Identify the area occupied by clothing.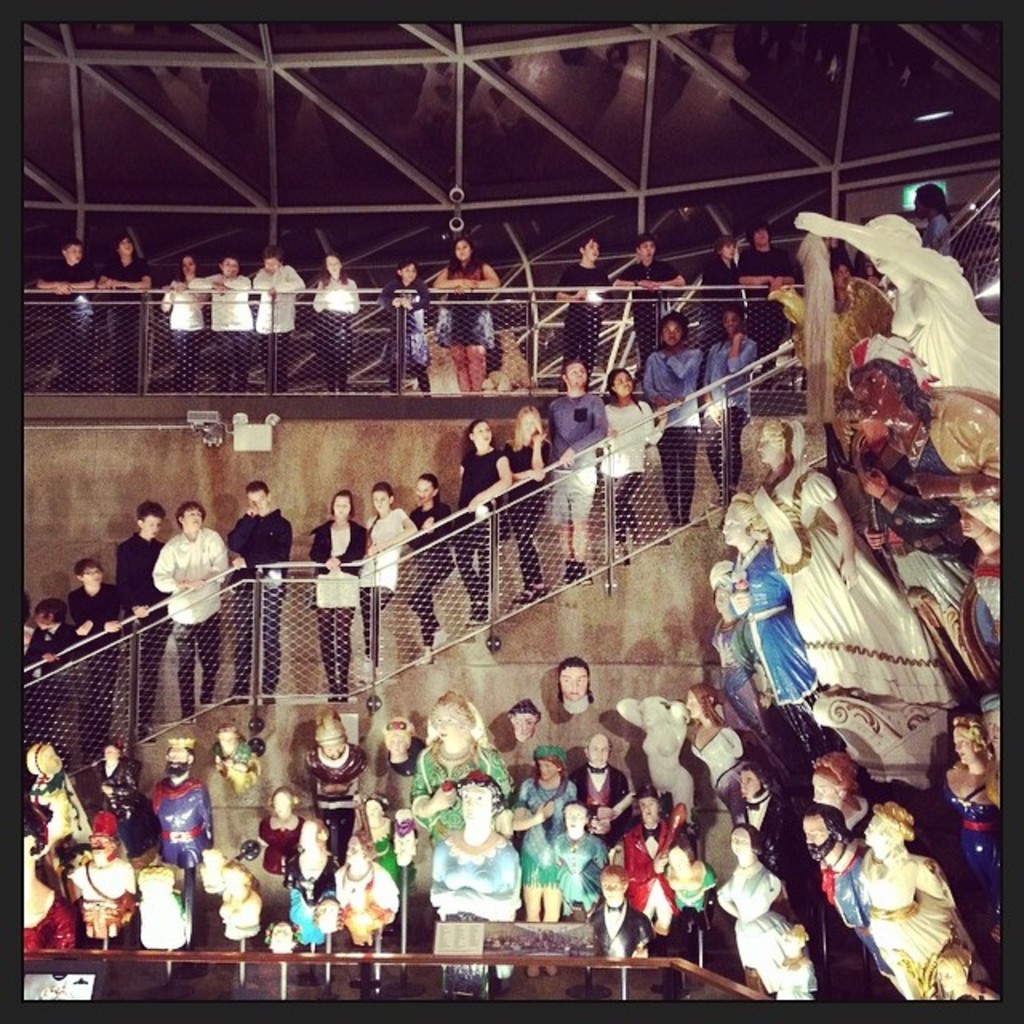
Area: l=66, t=584, r=120, b=723.
